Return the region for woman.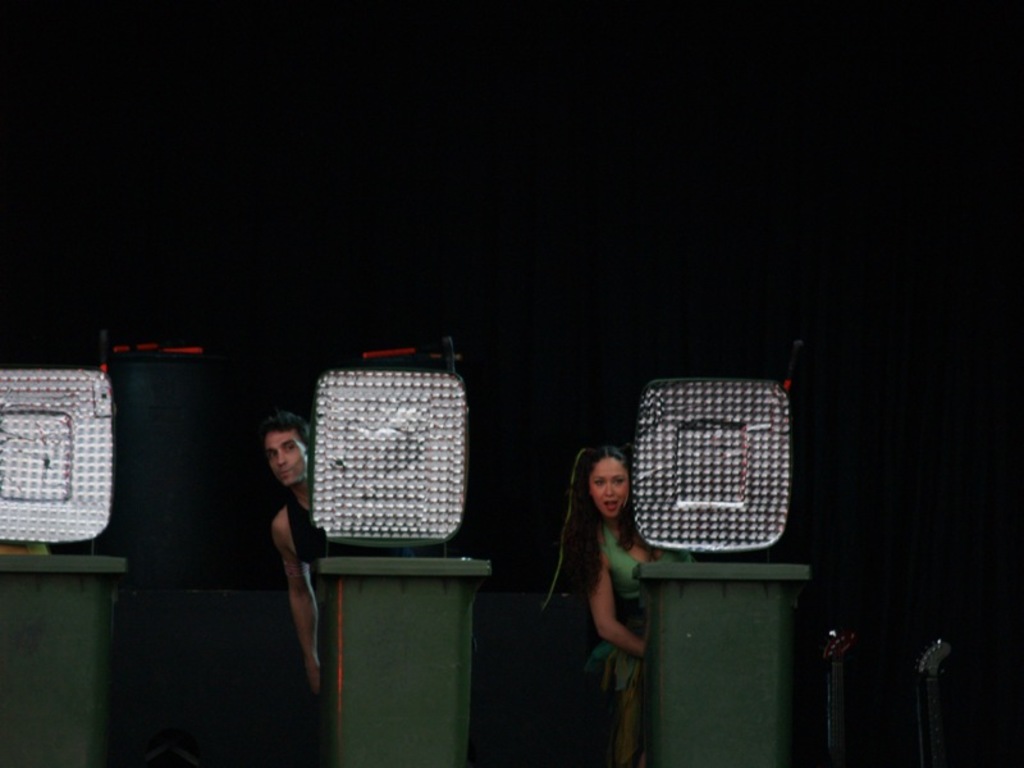
crop(515, 402, 669, 737).
